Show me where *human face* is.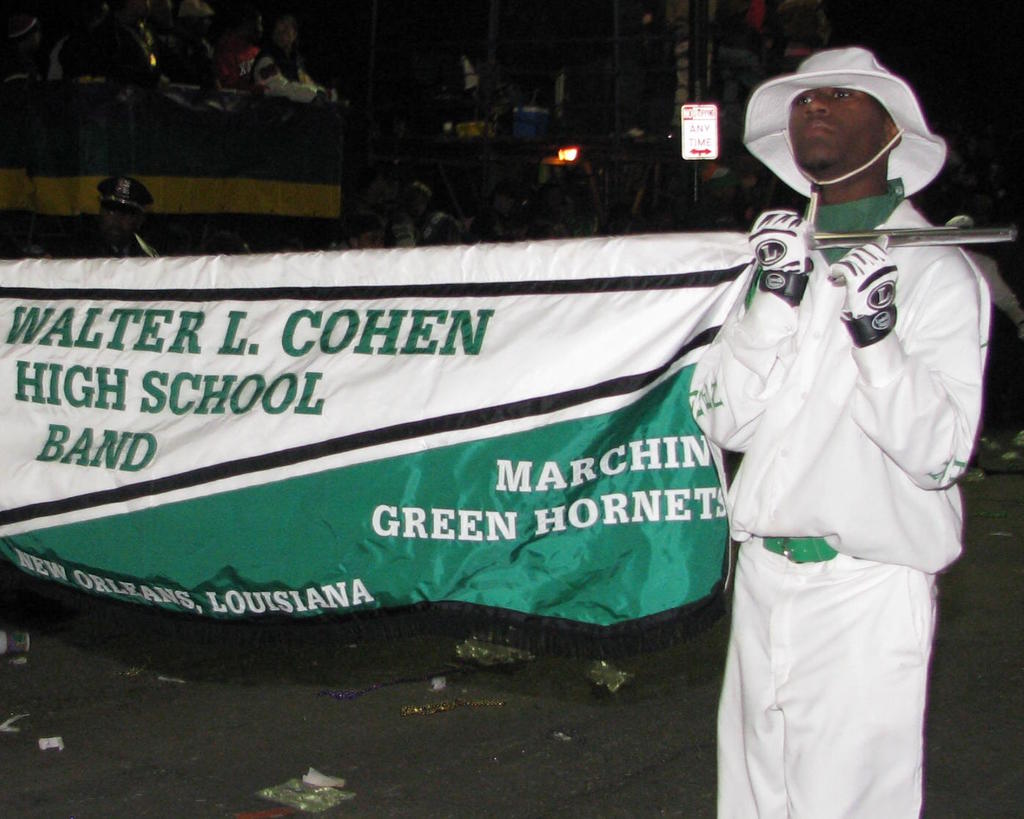
*human face* is at locate(787, 85, 887, 177).
